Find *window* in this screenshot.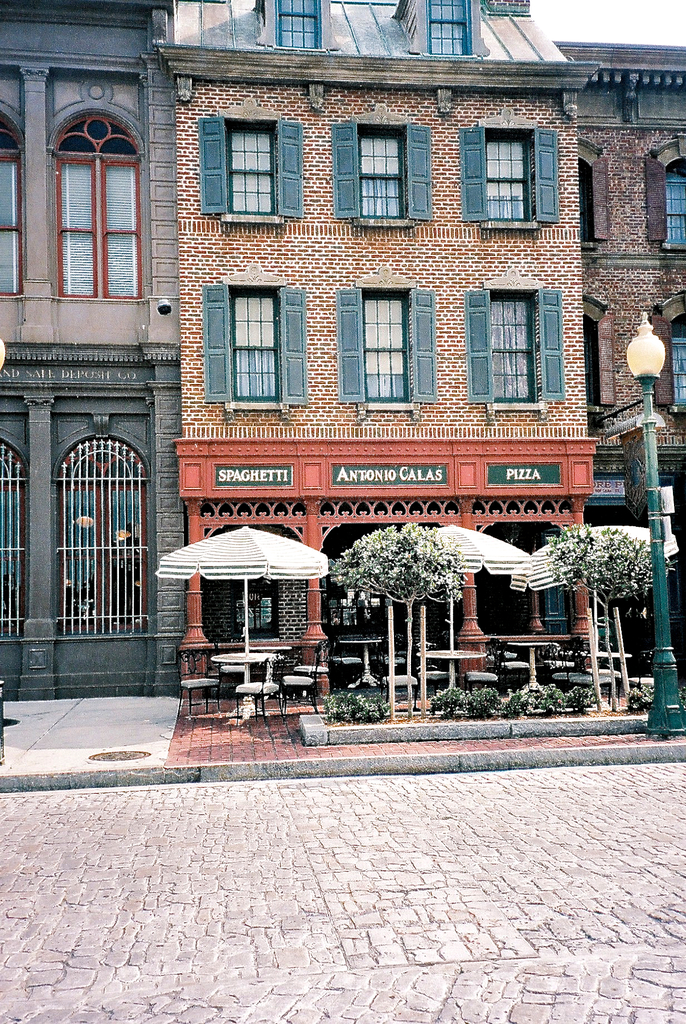
The bounding box for *window* is locate(182, 102, 315, 232).
